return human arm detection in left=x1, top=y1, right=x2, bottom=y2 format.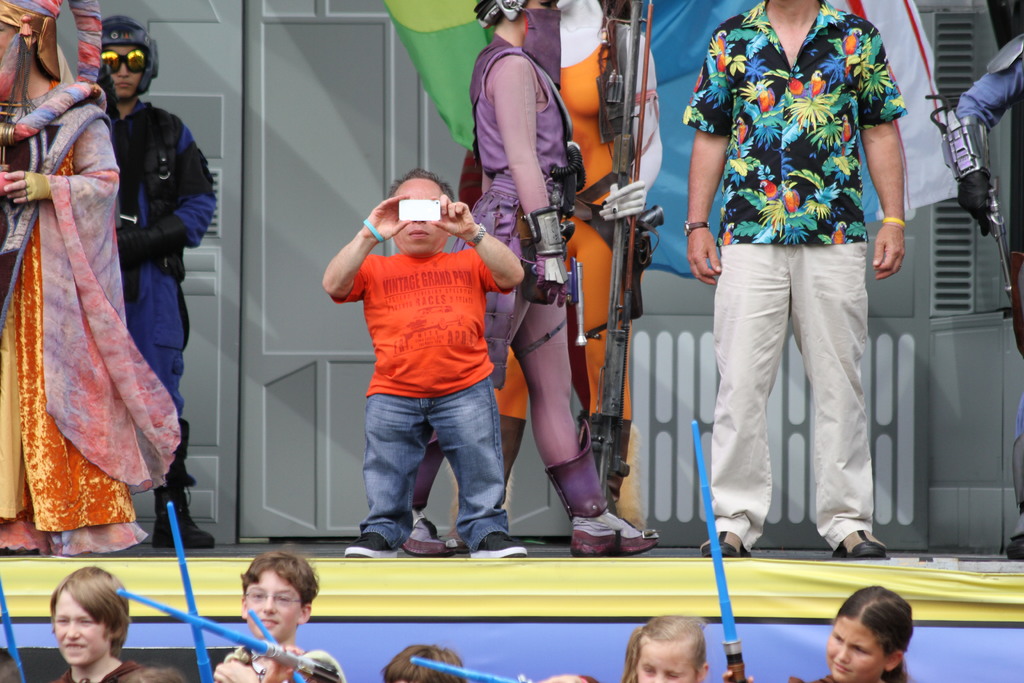
left=854, top=26, right=909, bottom=279.
